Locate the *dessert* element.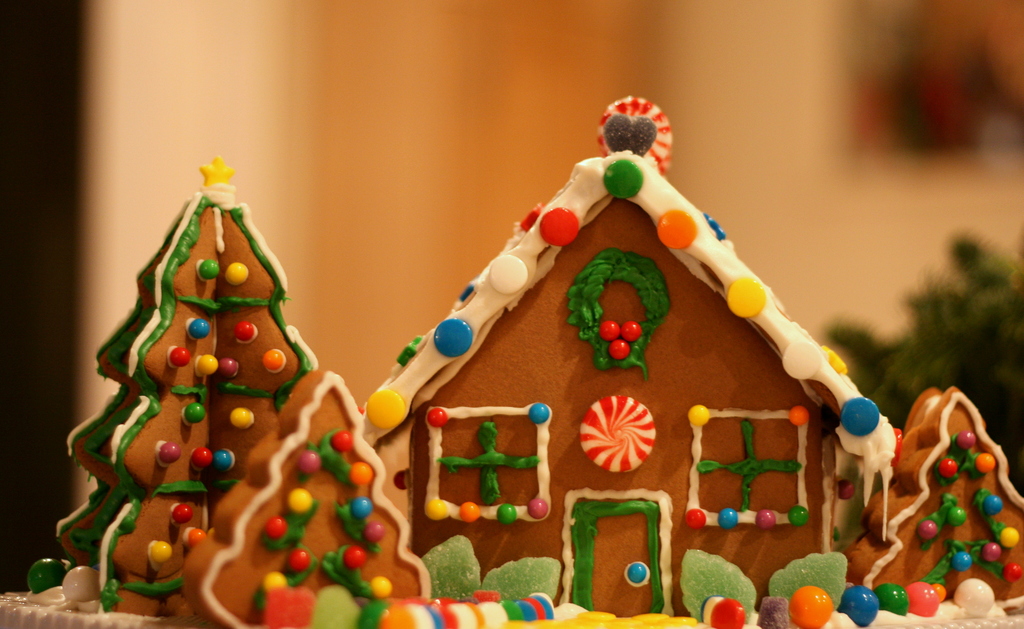
Element bbox: (x1=104, y1=102, x2=1023, y2=623).
